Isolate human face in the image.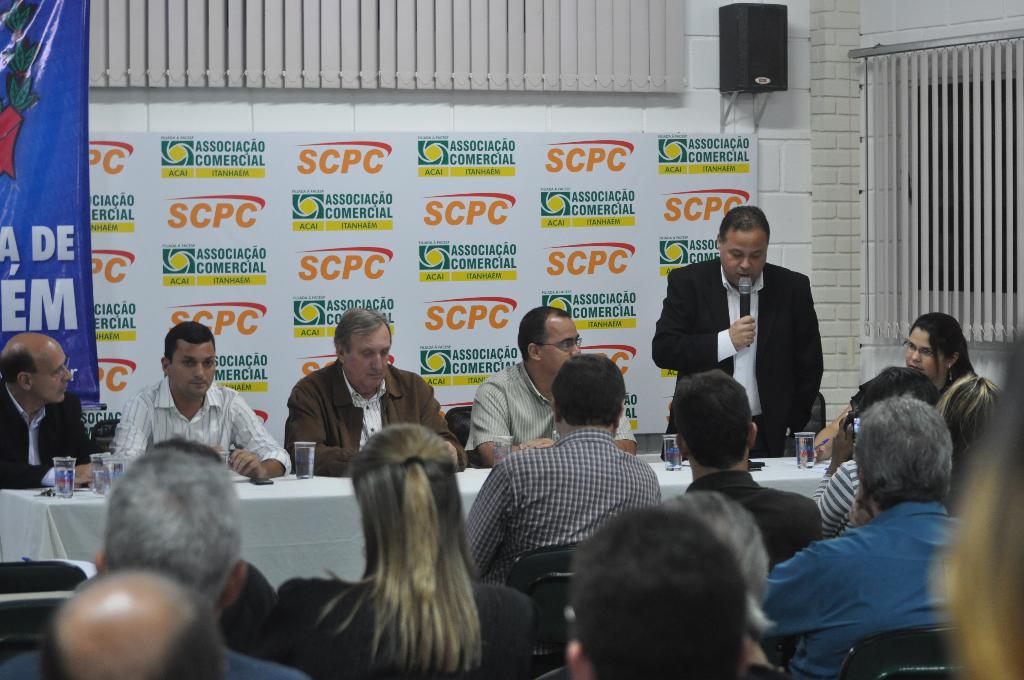
Isolated region: 172/344/215/399.
